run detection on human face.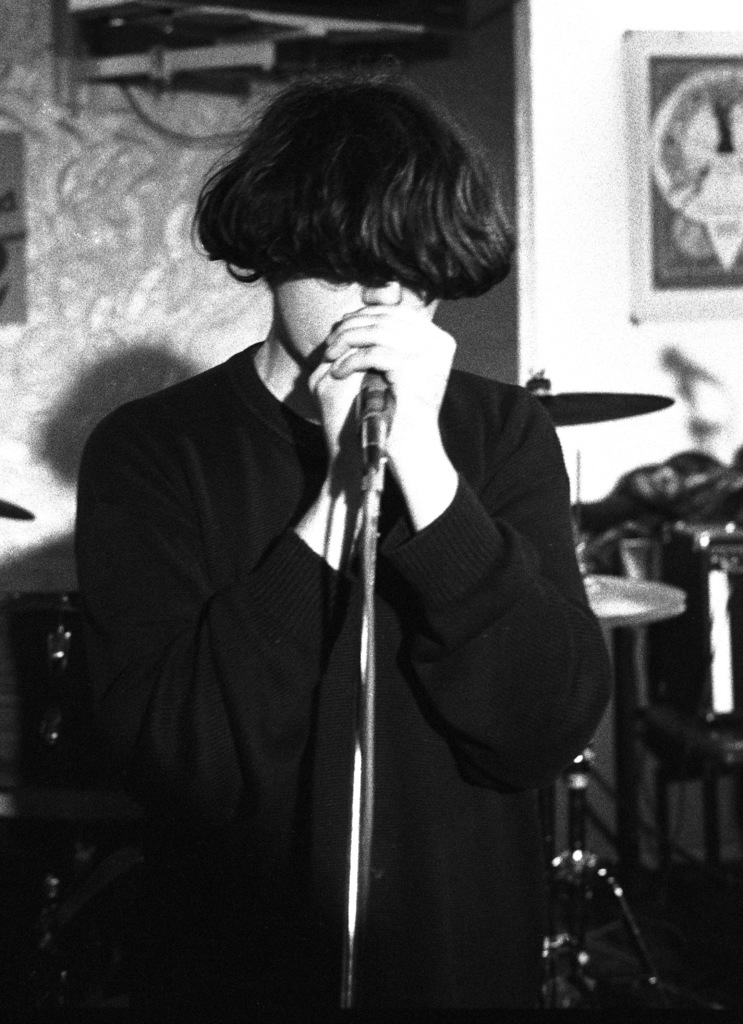
Result: <box>273,268,443,361</box>.
